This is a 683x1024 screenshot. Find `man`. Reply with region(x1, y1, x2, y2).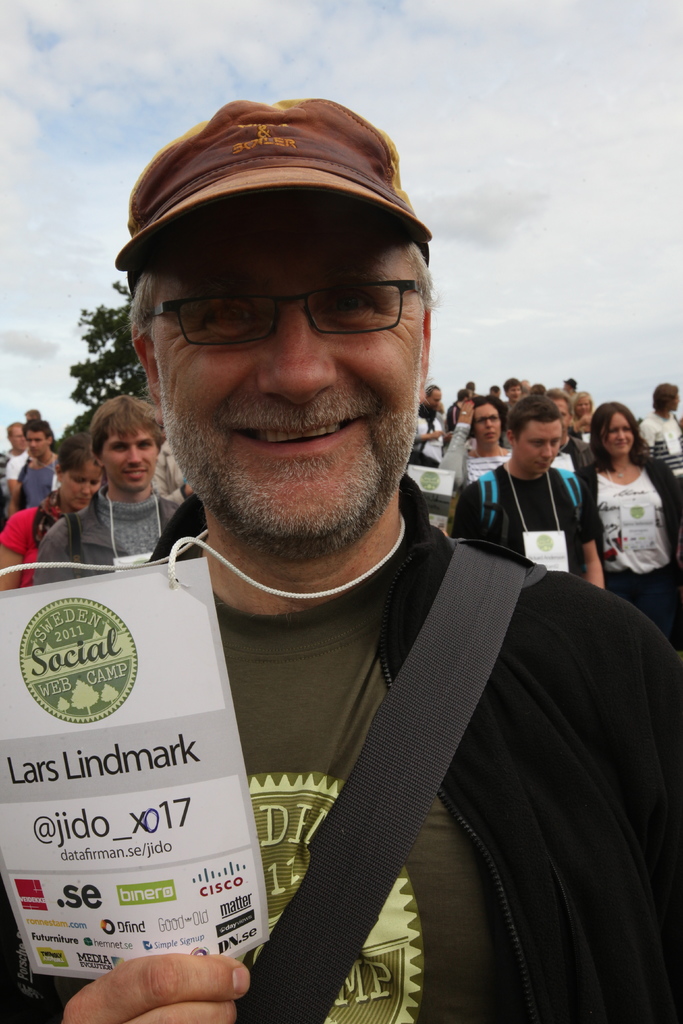
region(452, 393, 604, 605).
